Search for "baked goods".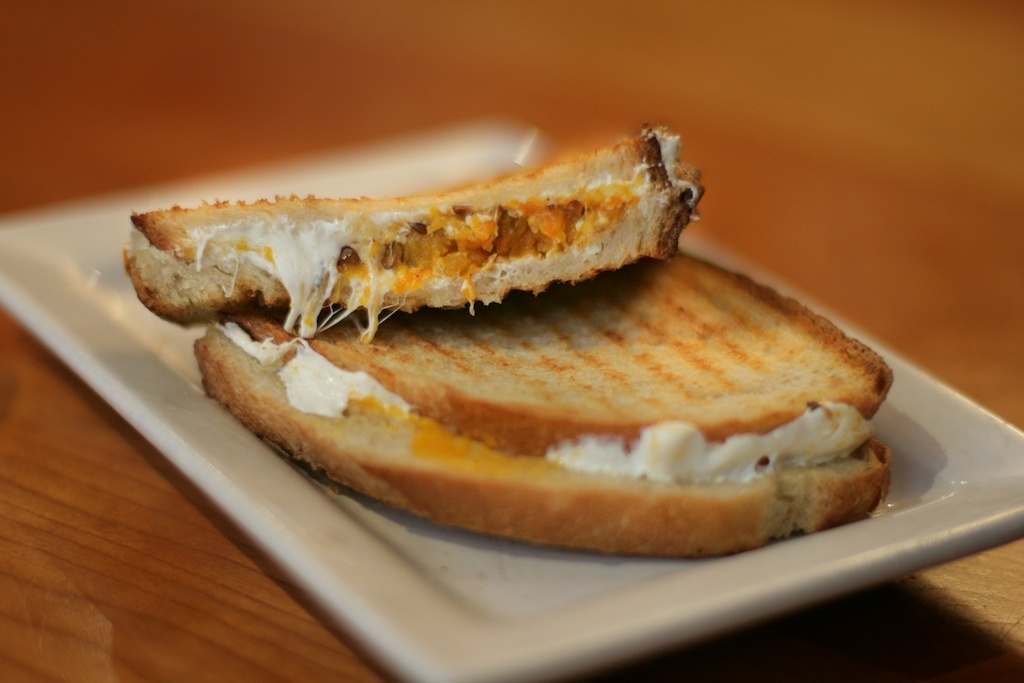
Found at pyautogui.locateOnScreen(127, 116, 706, 338).
